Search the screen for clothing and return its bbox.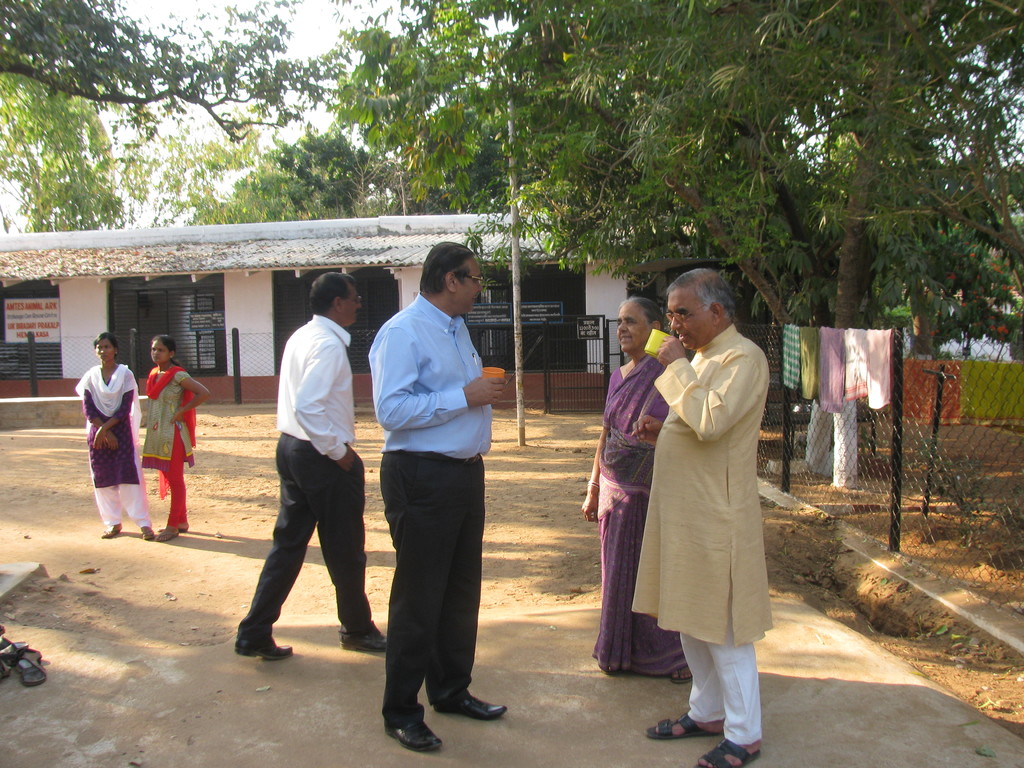
Found: [x1=140, y1=366, x2=199, y2=532].
